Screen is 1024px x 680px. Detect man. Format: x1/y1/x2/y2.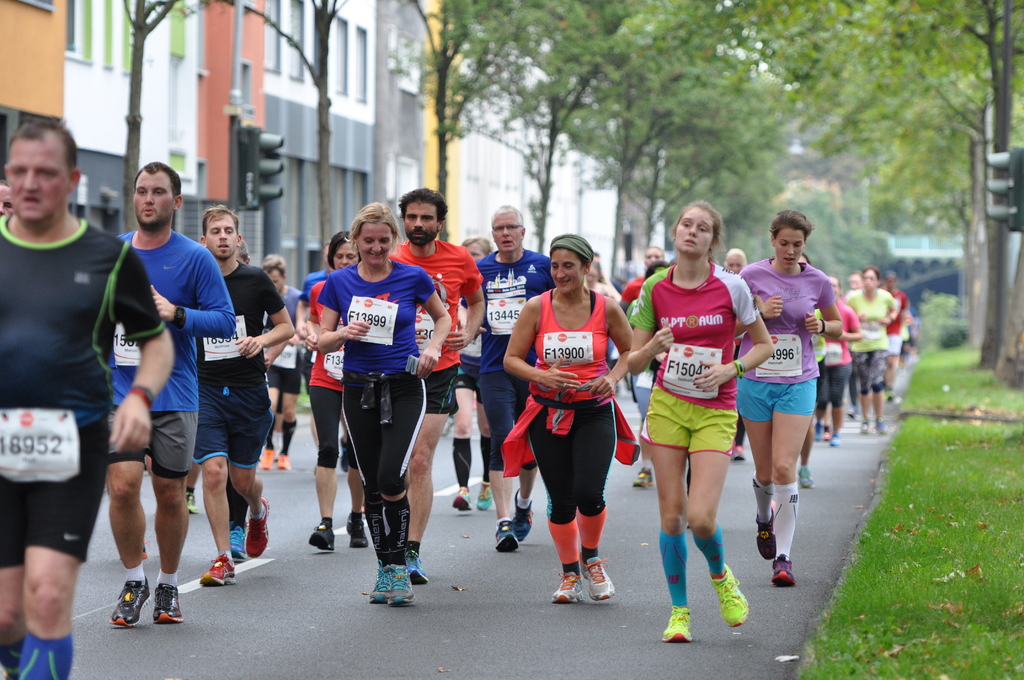
620/245/668/488.
